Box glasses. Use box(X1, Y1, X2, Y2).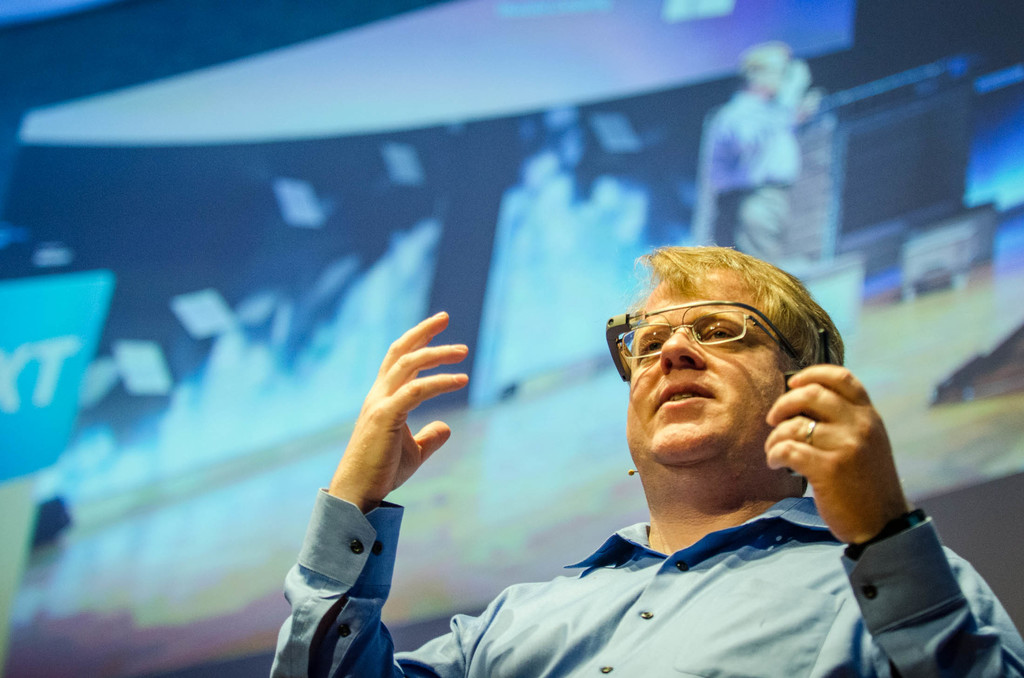
box(607, 307, 813, 385).
